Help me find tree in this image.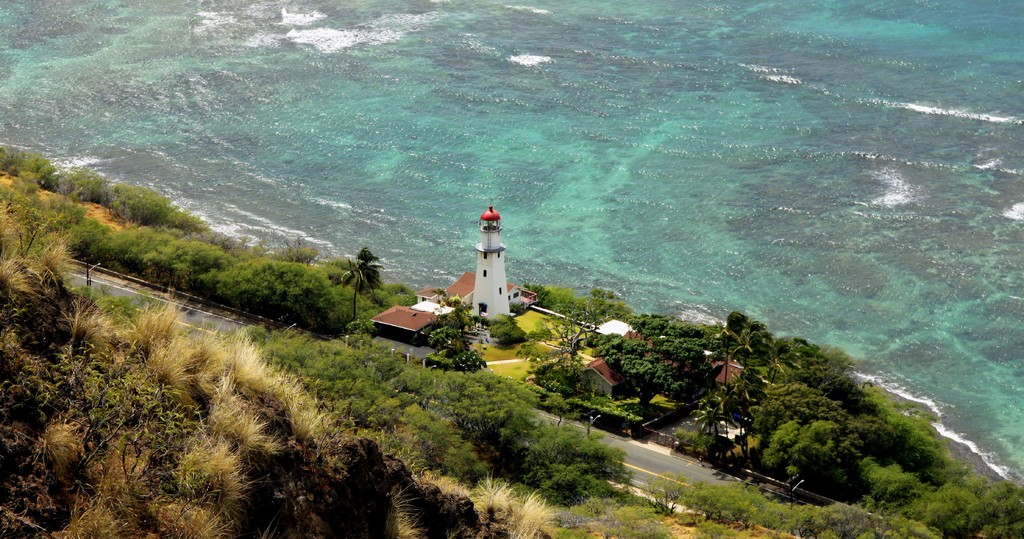
Found it: select_region(706, 325, 741, 386).
